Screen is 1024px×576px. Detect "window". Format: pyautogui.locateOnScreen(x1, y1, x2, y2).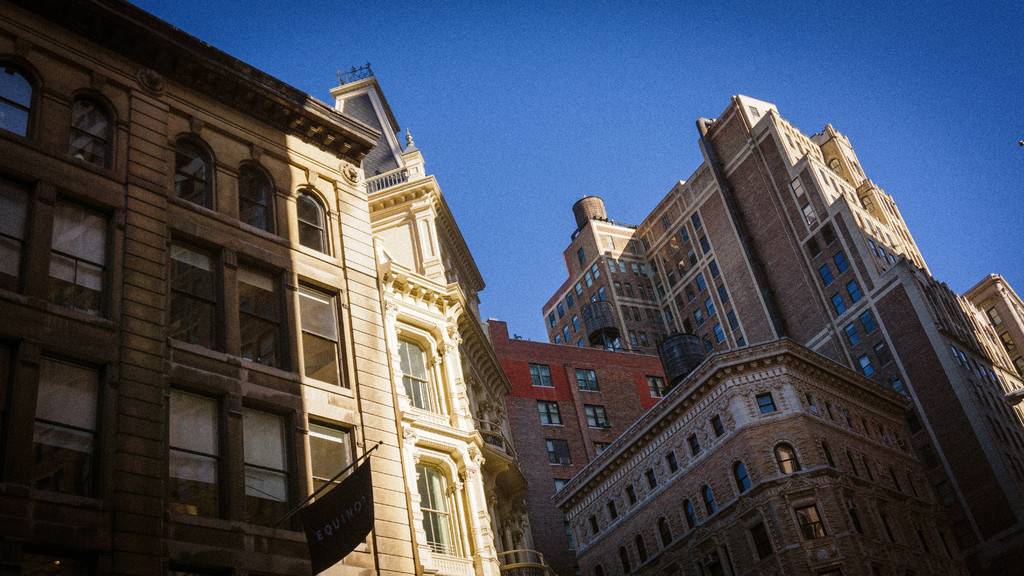
pyautogui.locateOnScreen(657, 280, 665, 297).
